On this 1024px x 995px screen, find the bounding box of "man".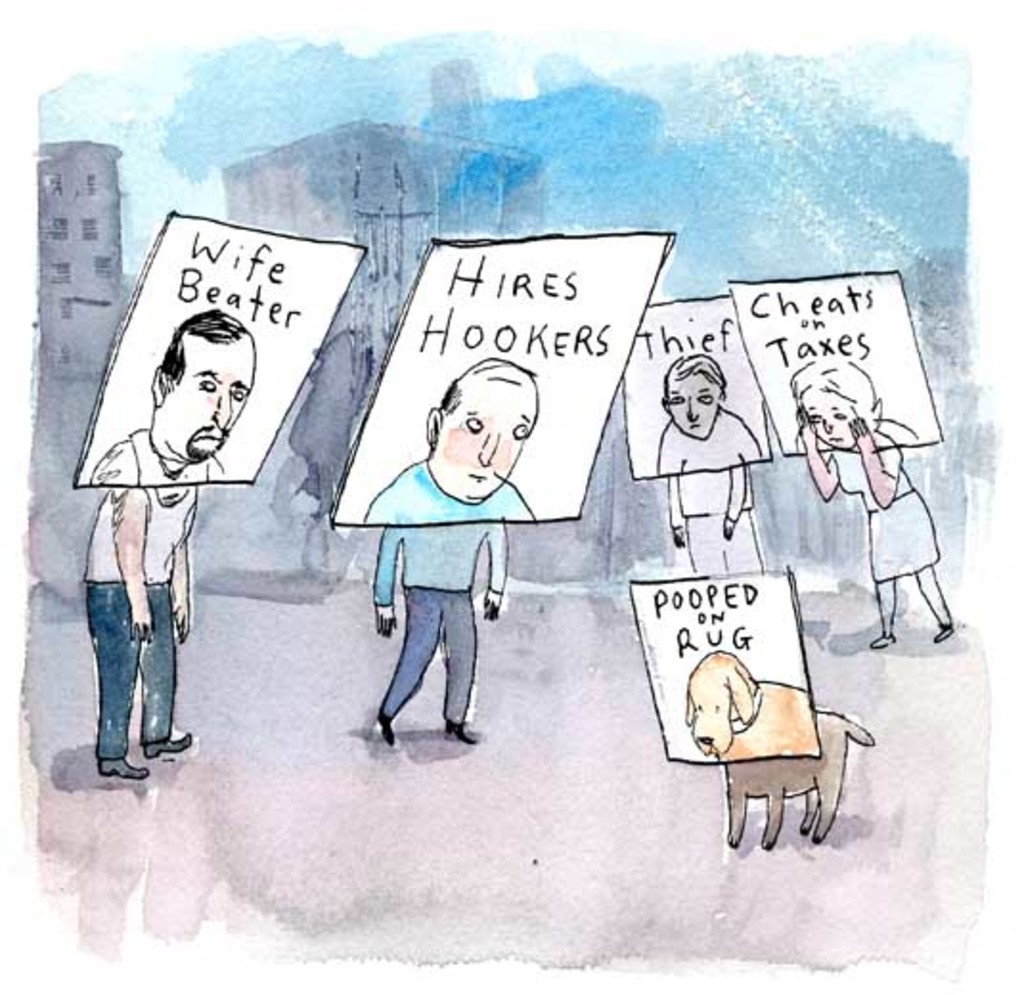
Bounding box: left=645, top=348, right=762, bottom=582.
